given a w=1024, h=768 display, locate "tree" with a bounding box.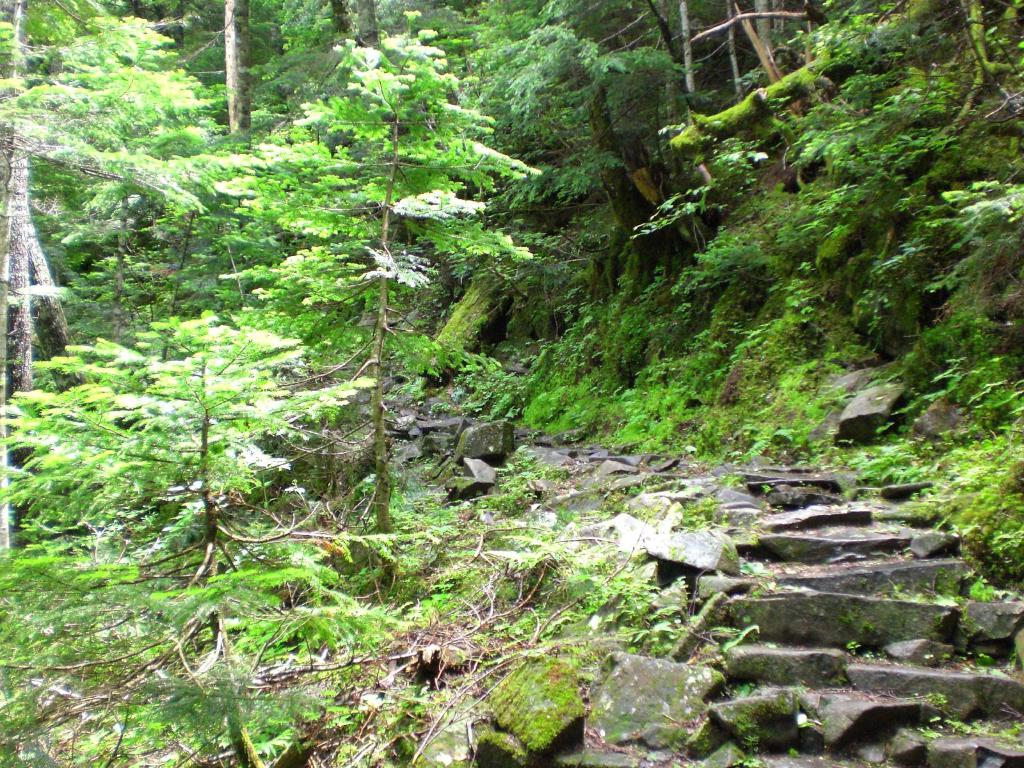
Located: Rect(0, 307, 359, 576).
